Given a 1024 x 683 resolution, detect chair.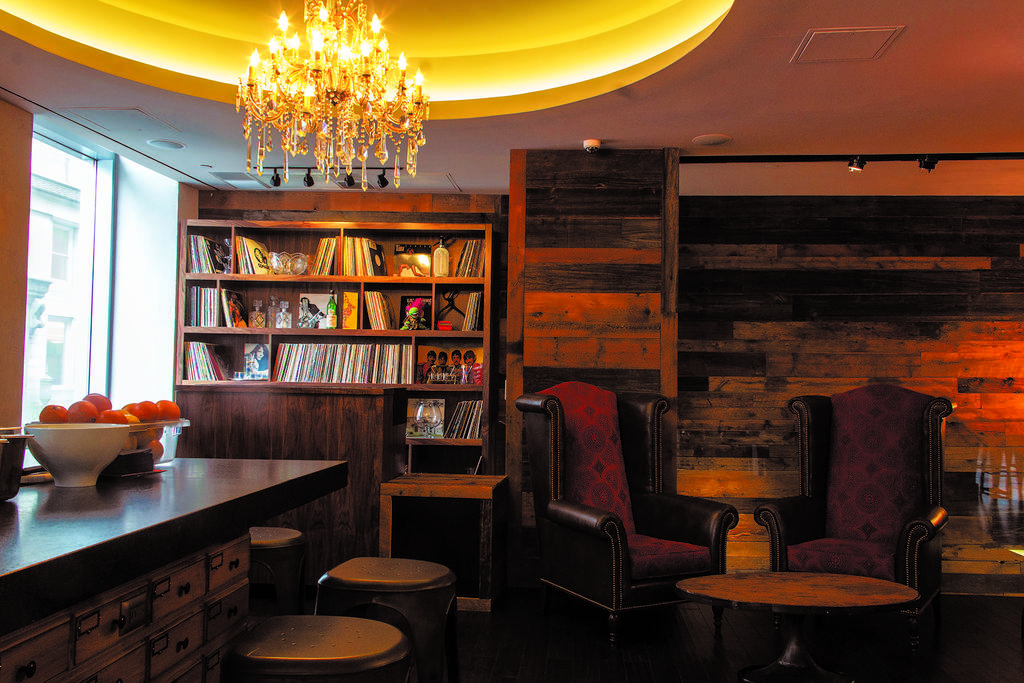
rect(754, 382, 955, 672).
